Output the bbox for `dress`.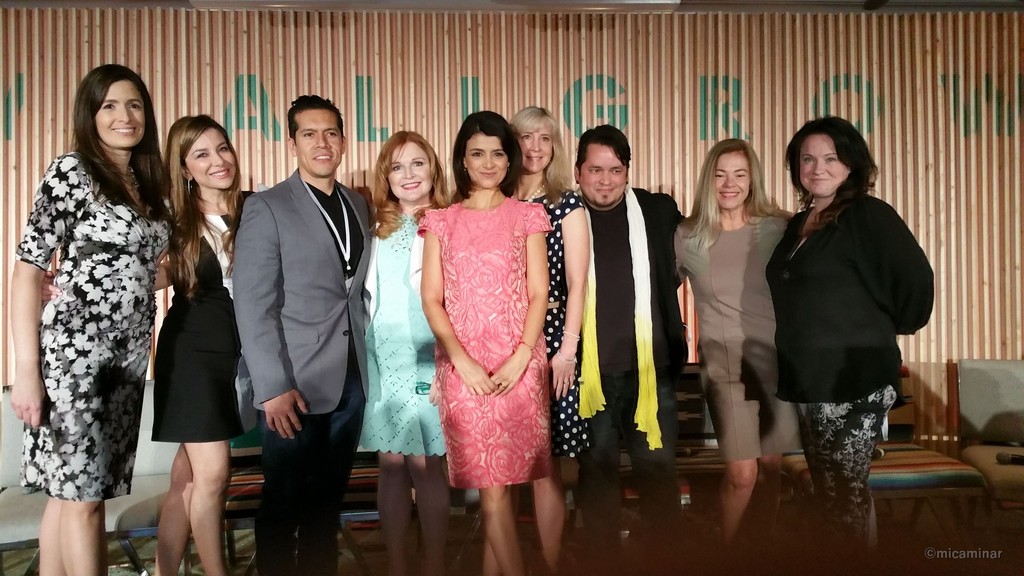
box(15, 154, 173, 500).
